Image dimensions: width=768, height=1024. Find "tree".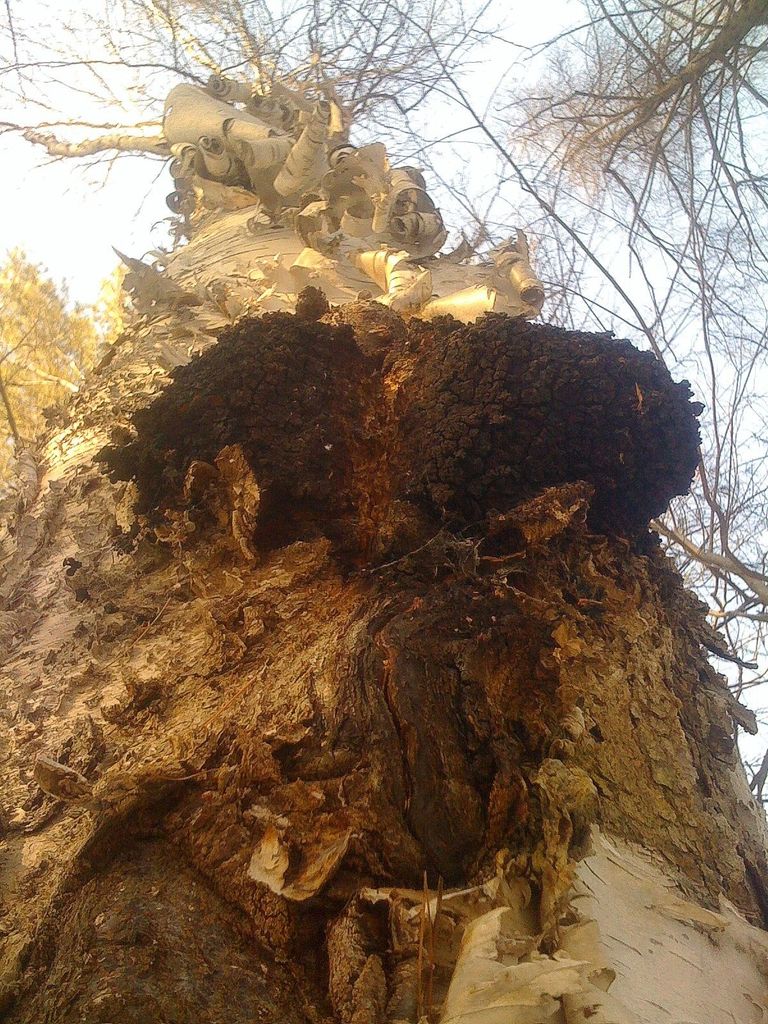
bbox=(0, 0, 767, 1023).
